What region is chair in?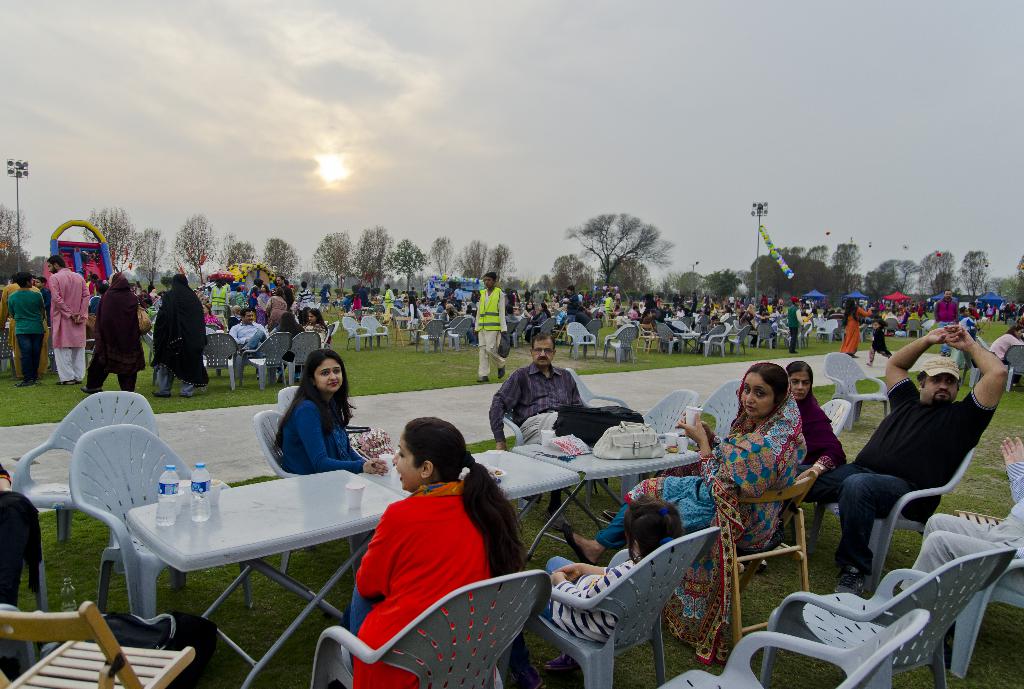
left=819, top=314, right=837, bottom=342.
